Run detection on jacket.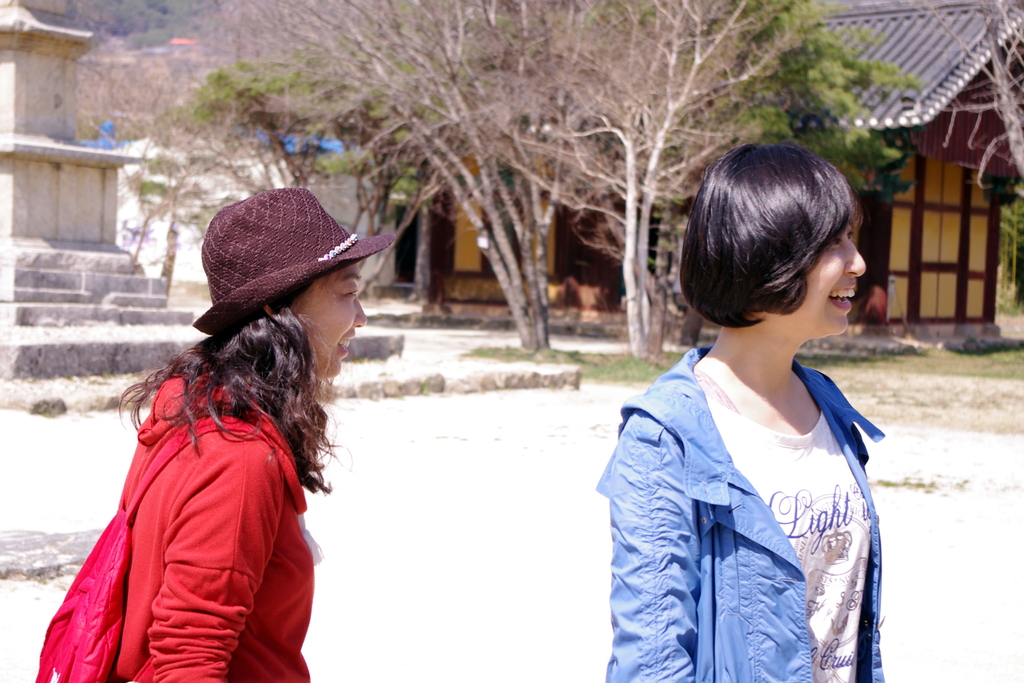
Result: x1=101 y1=367 x2=317 y2=682.
